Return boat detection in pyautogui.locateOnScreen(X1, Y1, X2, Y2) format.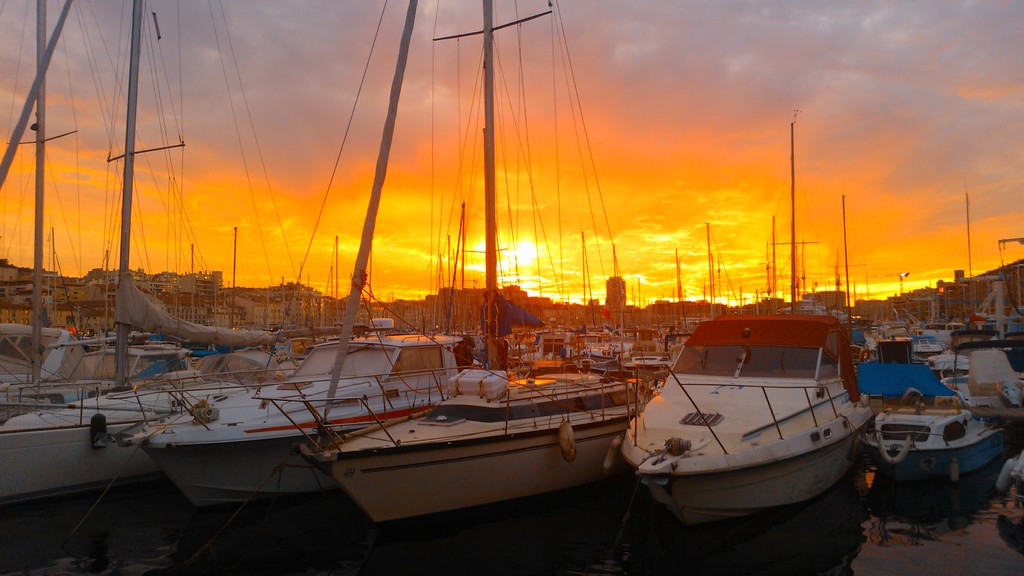
pyautogui.locateOnScreen(0, 0, 124, 412).
